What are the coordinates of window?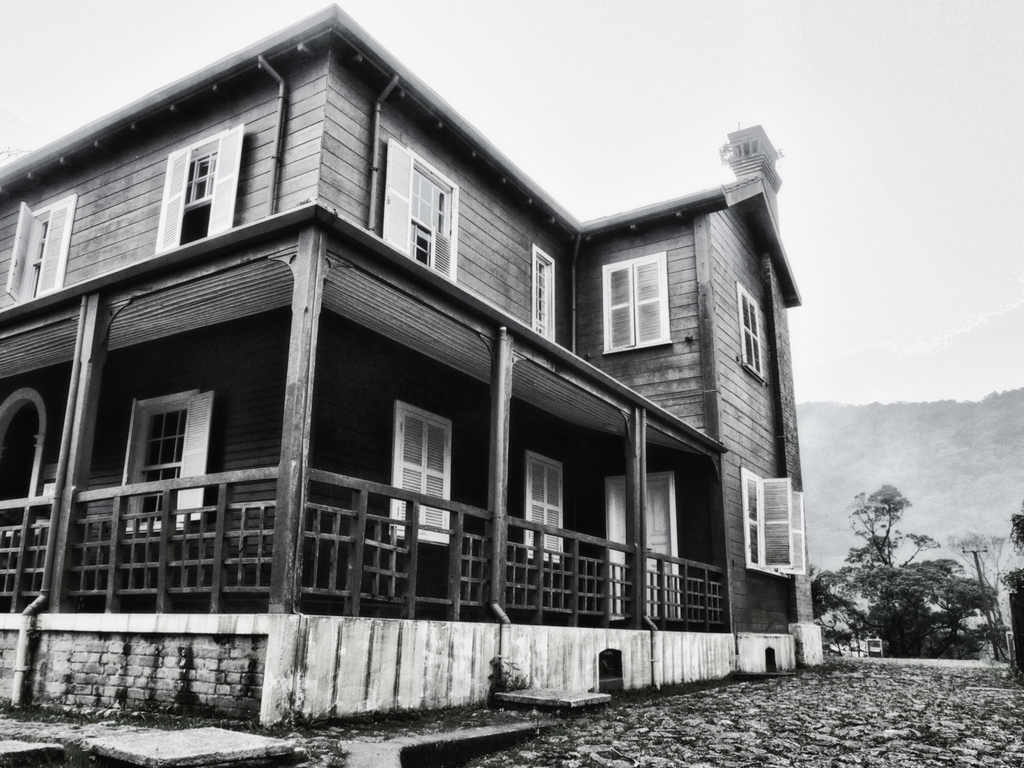
x1=121, y1=400, x2=194, y2=527.
